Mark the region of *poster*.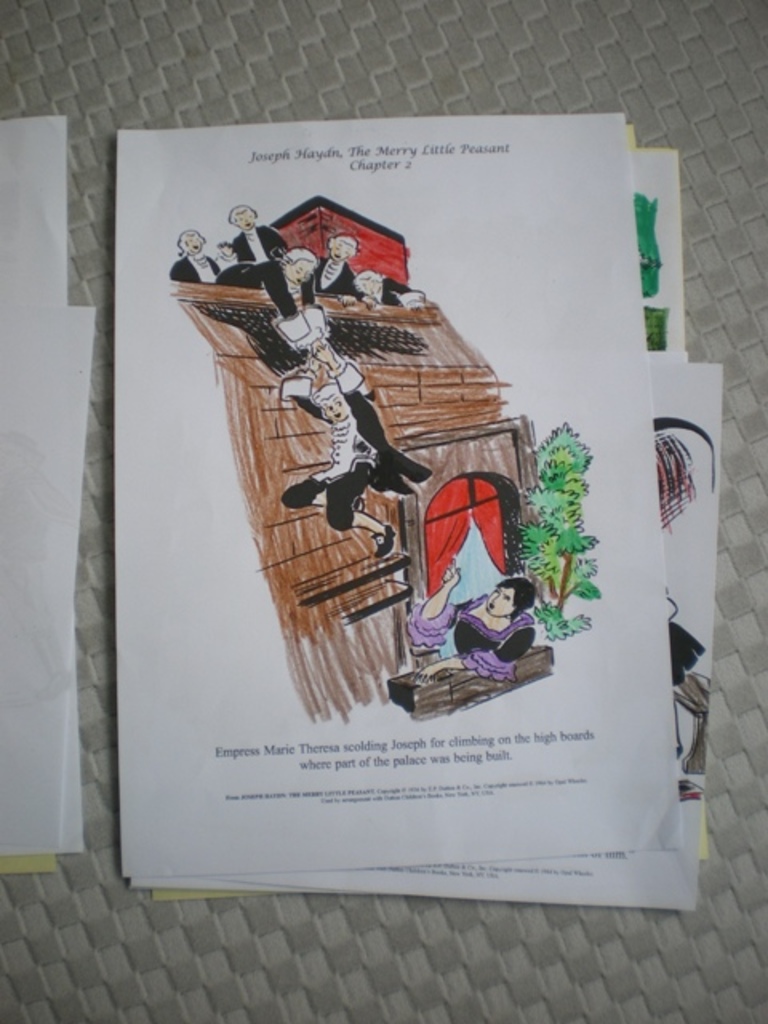
Region: (x1=122, y1=114, x2=680, y2=869).
